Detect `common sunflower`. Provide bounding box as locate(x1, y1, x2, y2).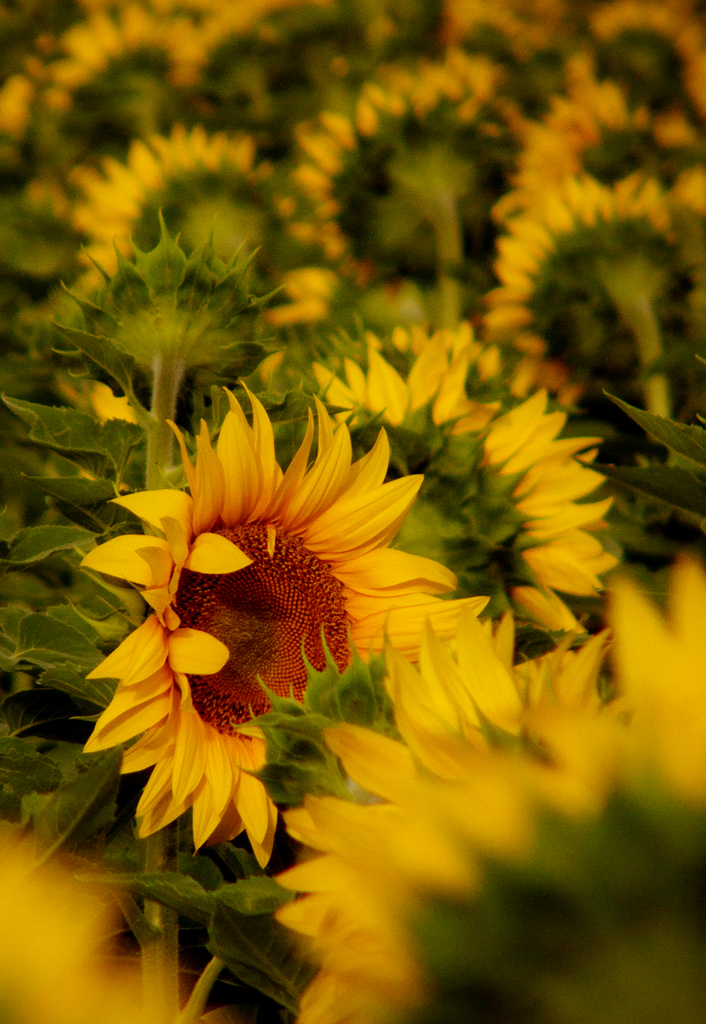
locate(122, 431, 444, 809).
